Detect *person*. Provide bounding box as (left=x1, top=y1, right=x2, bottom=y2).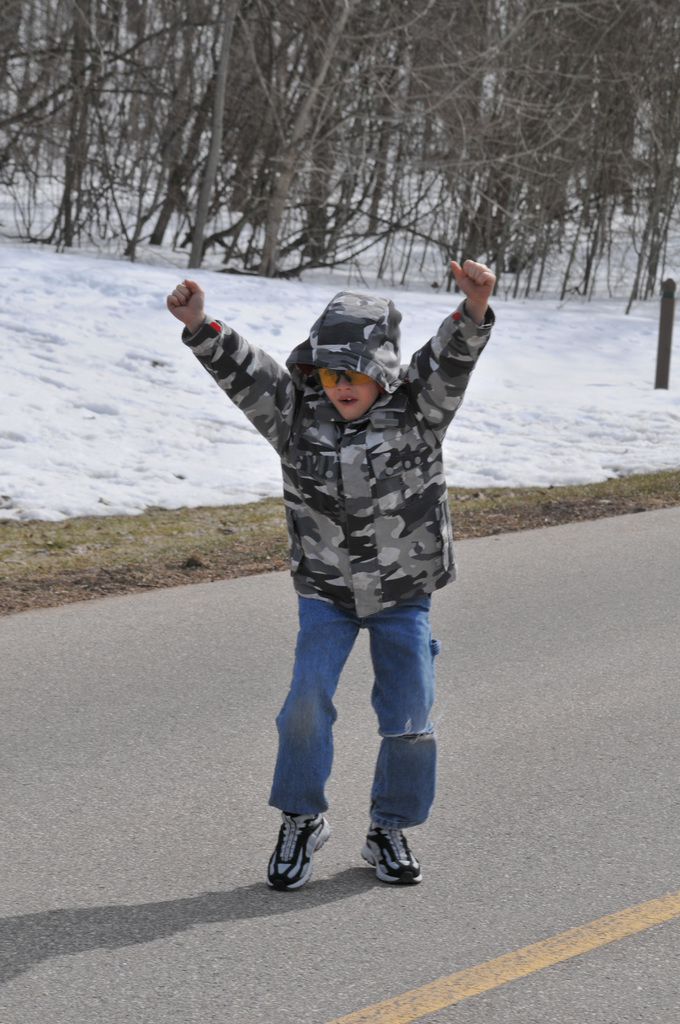
(left=200, top=225, right=498, bottom=806).
